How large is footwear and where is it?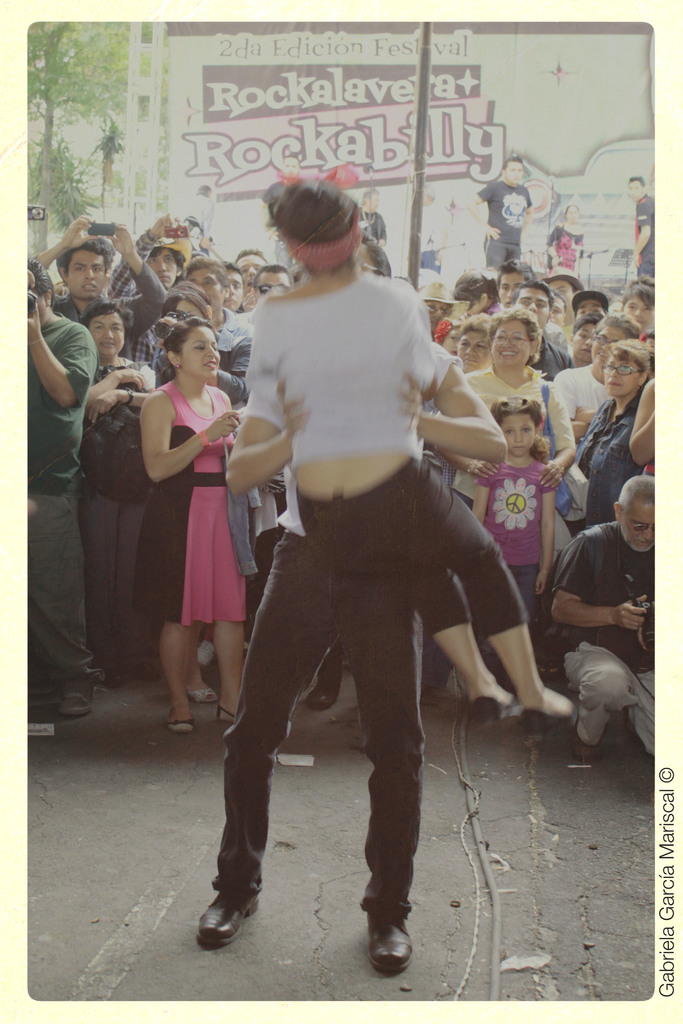
Bounding box: pyautogui.locateOnScreen(167, 722, 193, 734).
